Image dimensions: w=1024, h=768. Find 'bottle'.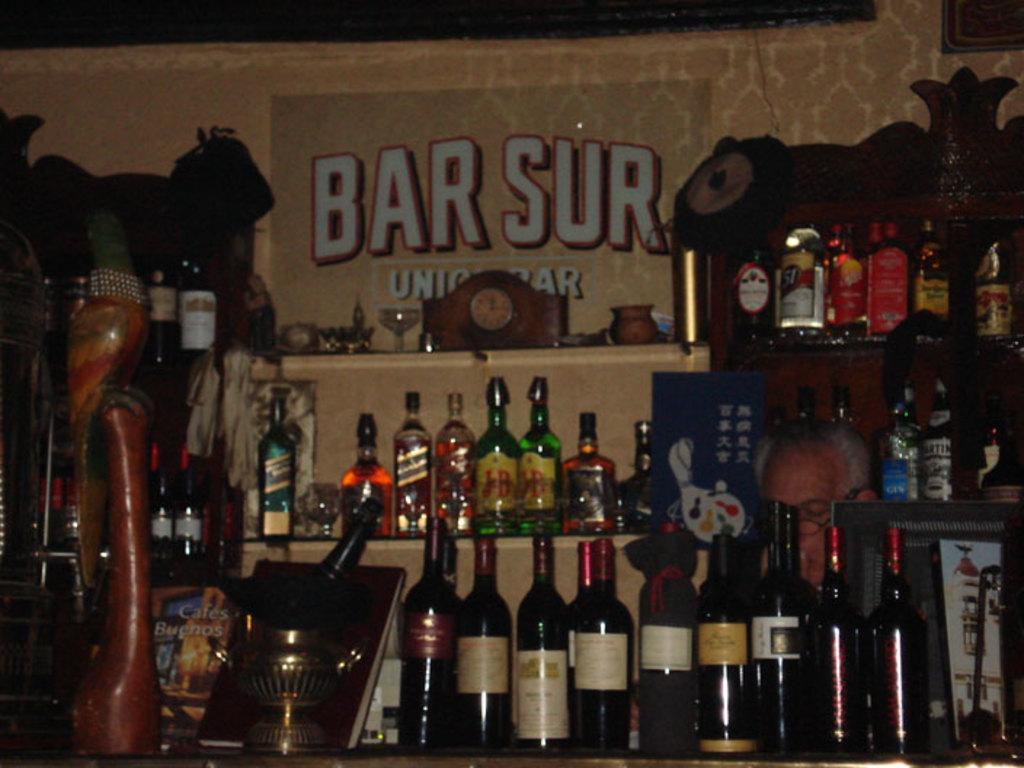
[left=800, top=528, right=865, bottom=761].
